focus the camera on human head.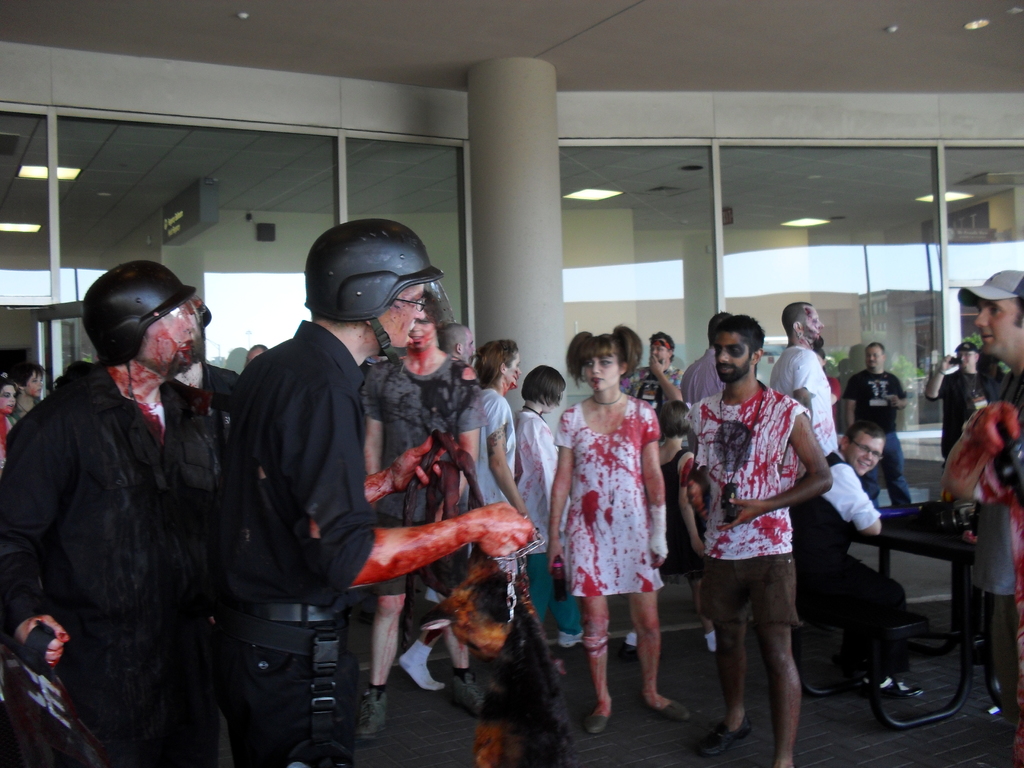
Focus region: <box>841,419,885,478</box>.
